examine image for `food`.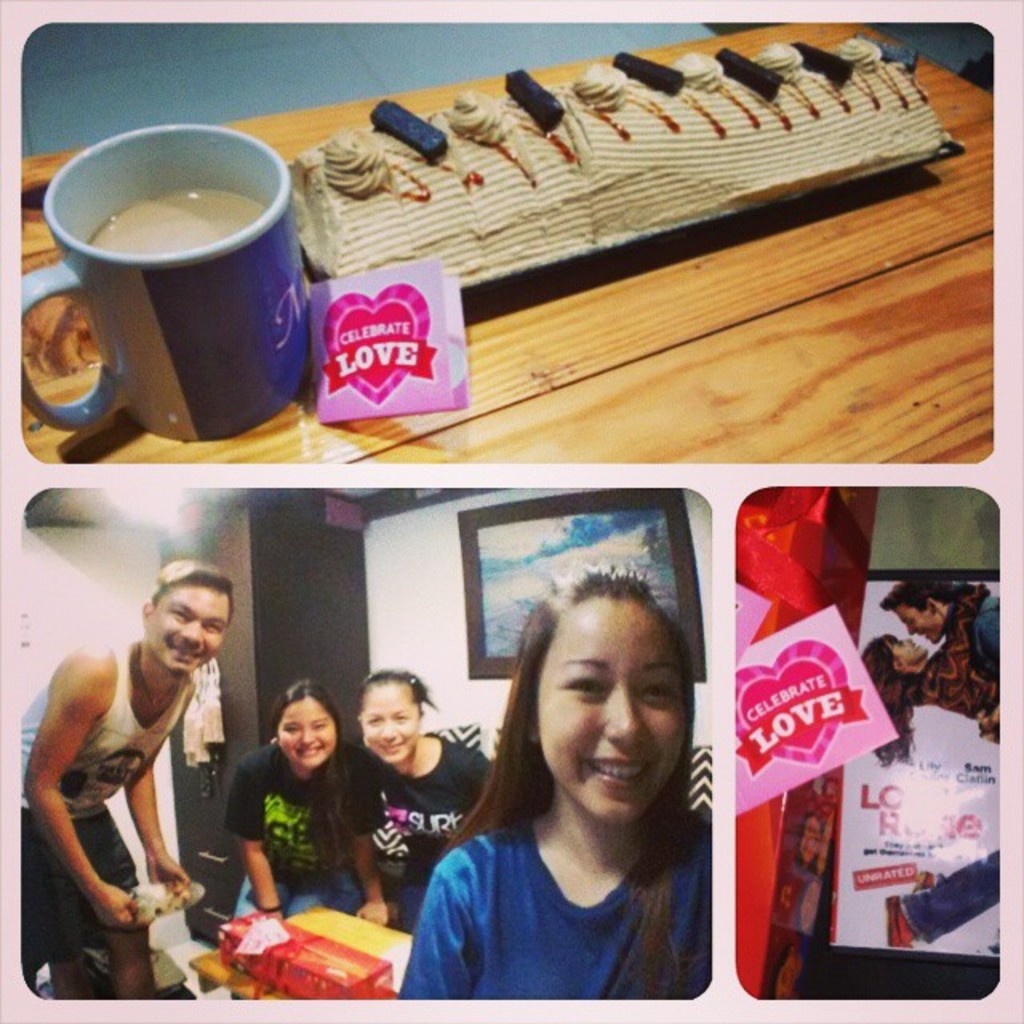
Examination result: <bbox>206, 901, 370, 992</bbox>.
